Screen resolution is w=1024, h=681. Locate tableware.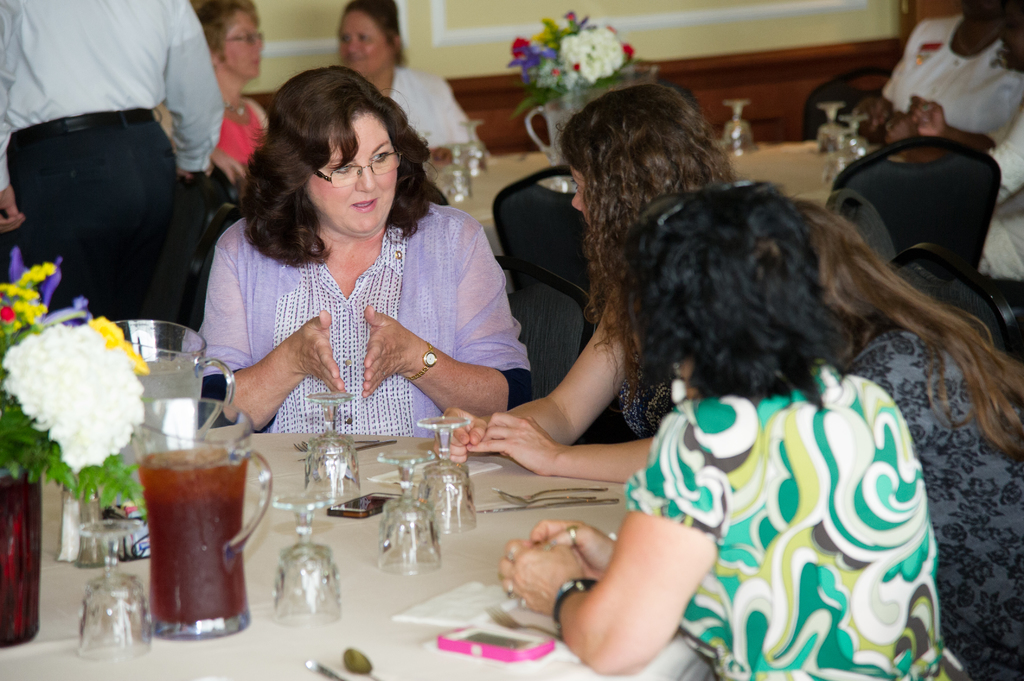
select_region(300, 391, 362, 493).
